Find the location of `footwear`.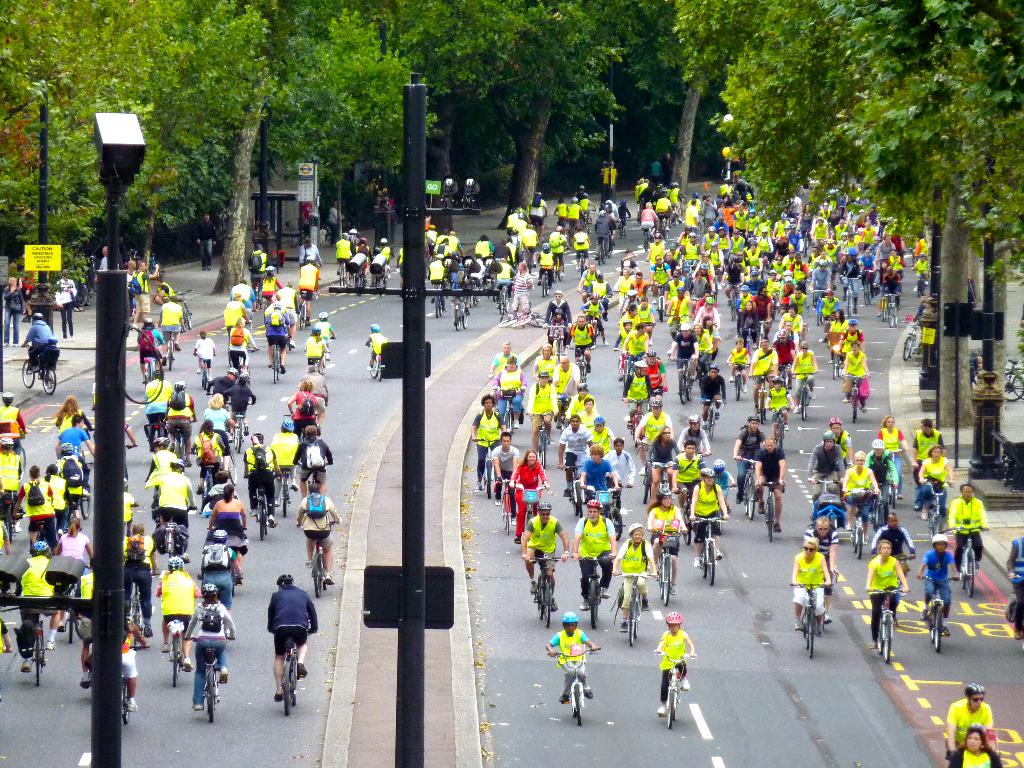
Location: x1=620 y1=621 x2=631 y2=630.
